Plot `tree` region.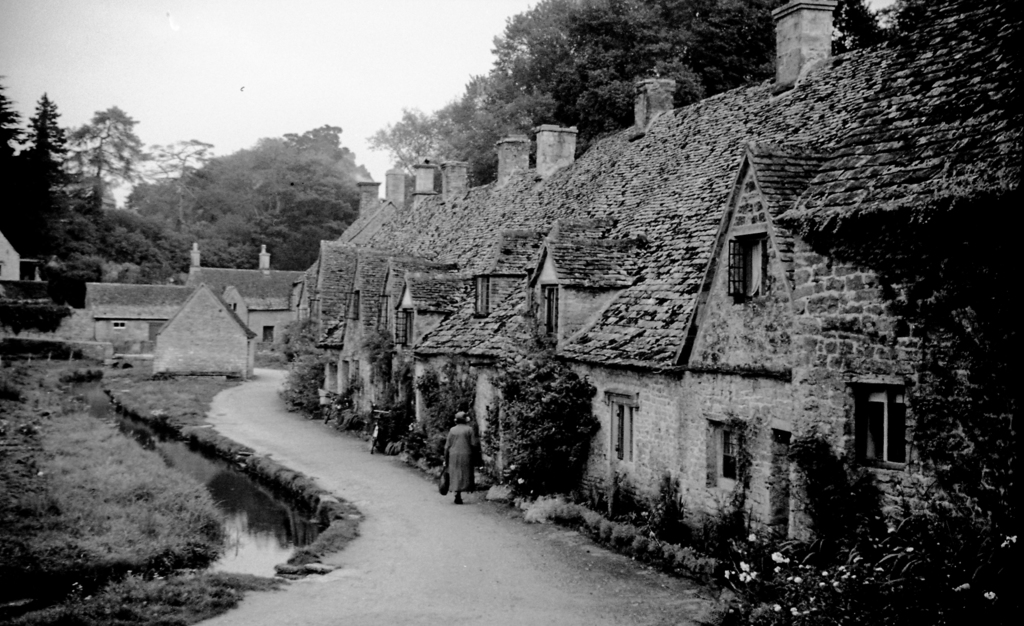
Plotted at (0,88,43,232).
